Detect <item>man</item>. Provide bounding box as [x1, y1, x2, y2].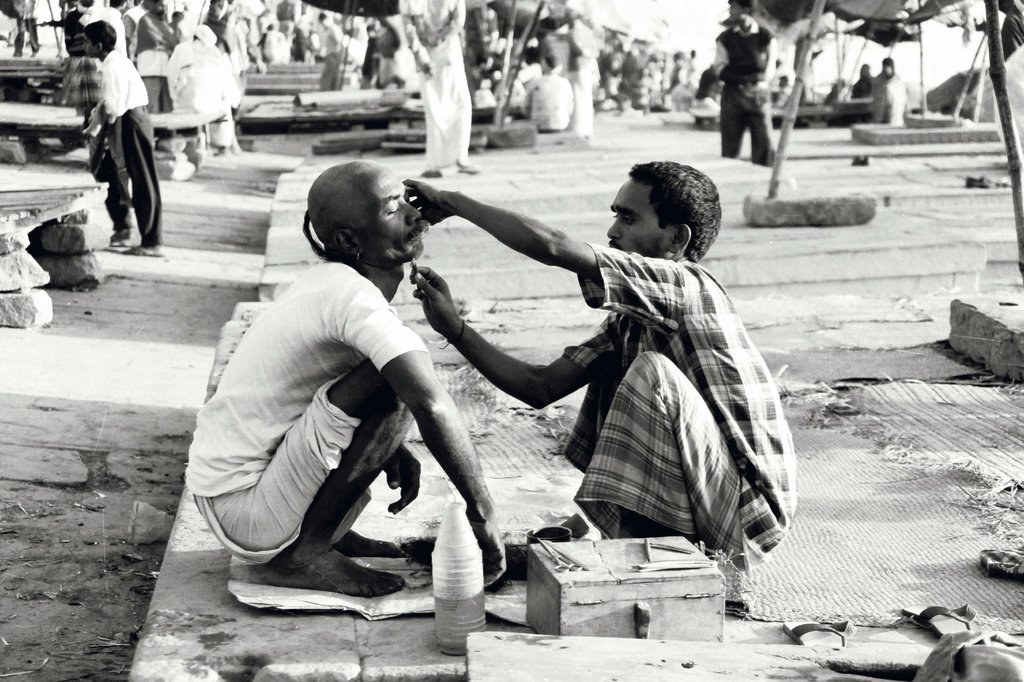
[711, 0, 781, 170].
